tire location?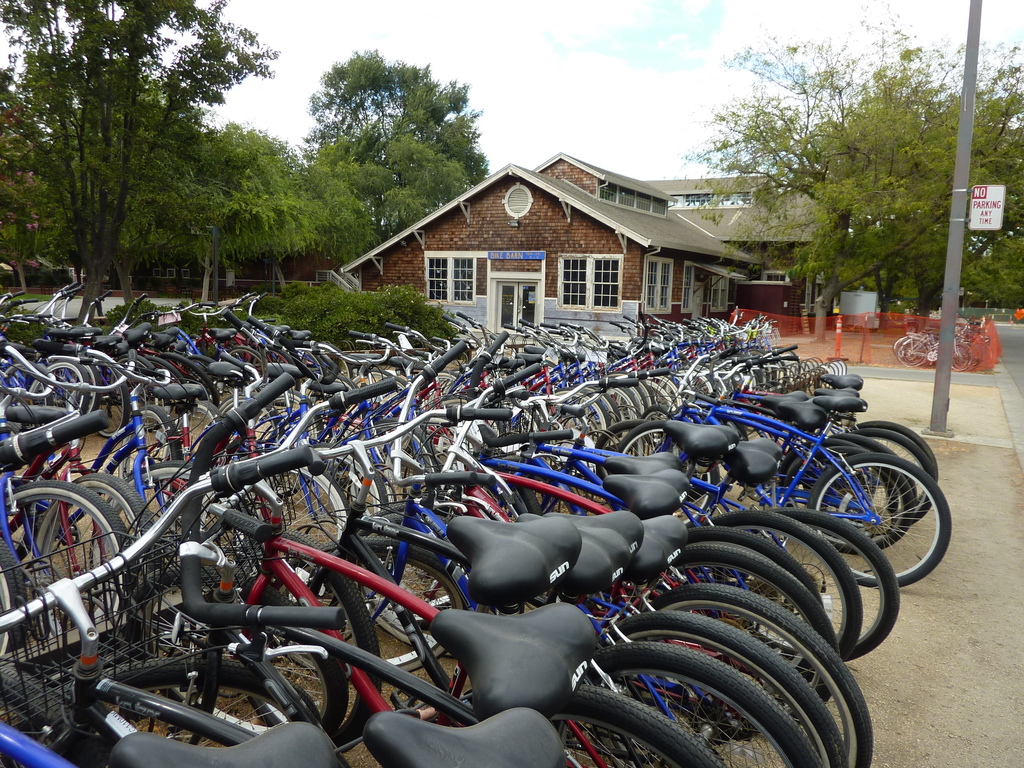
[left=712, top=508, right=865, bottom=659]
